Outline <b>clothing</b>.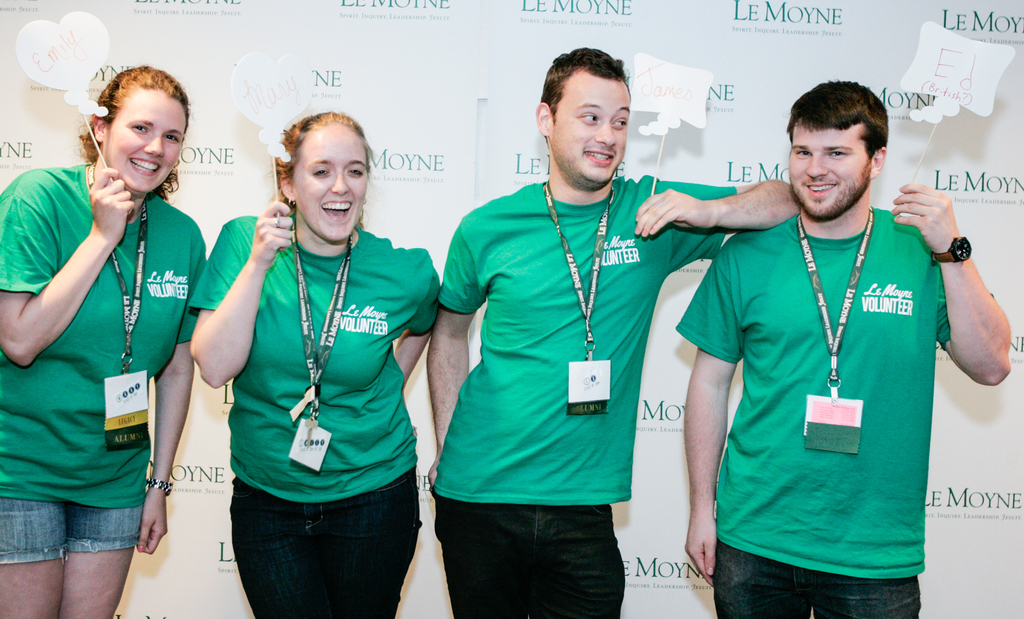
Outline: (x1=687, y1=168, x2=972, y2=595).
